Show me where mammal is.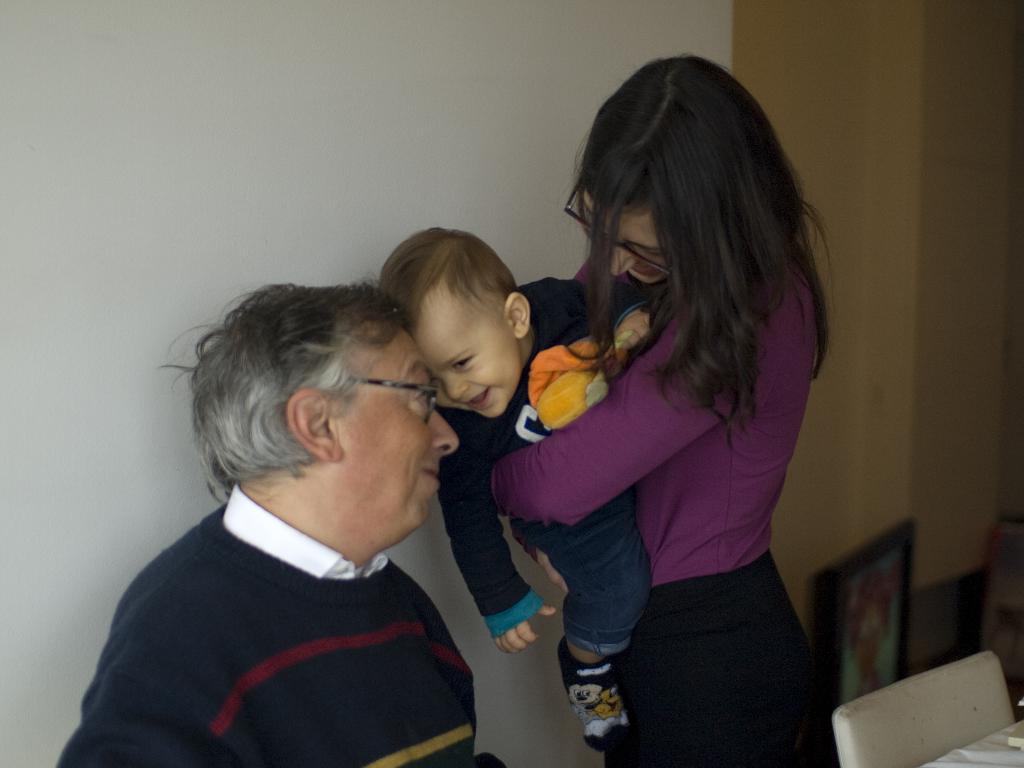
mammal is at BBox(372, 228, 650, 753).
